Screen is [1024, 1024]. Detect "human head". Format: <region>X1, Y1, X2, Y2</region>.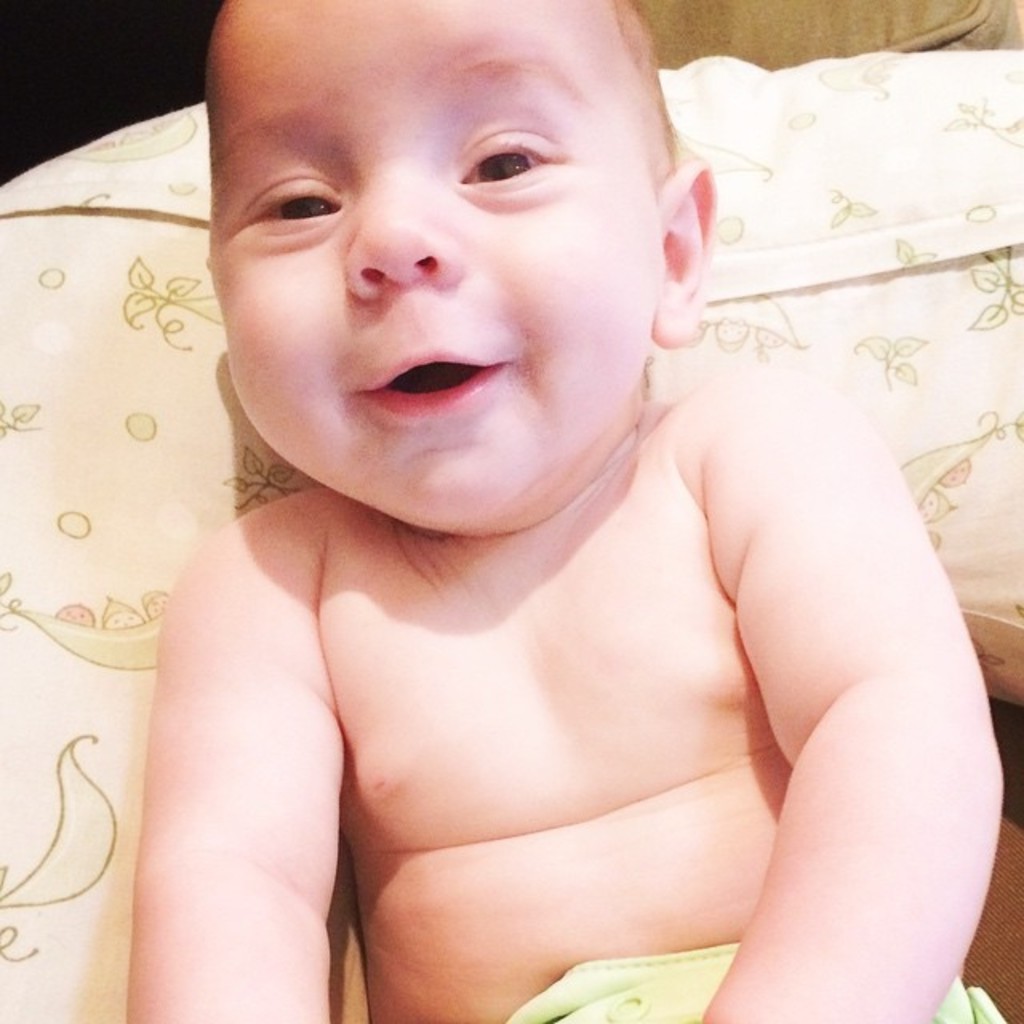
<region>168, 0, 733, 456</region>.
